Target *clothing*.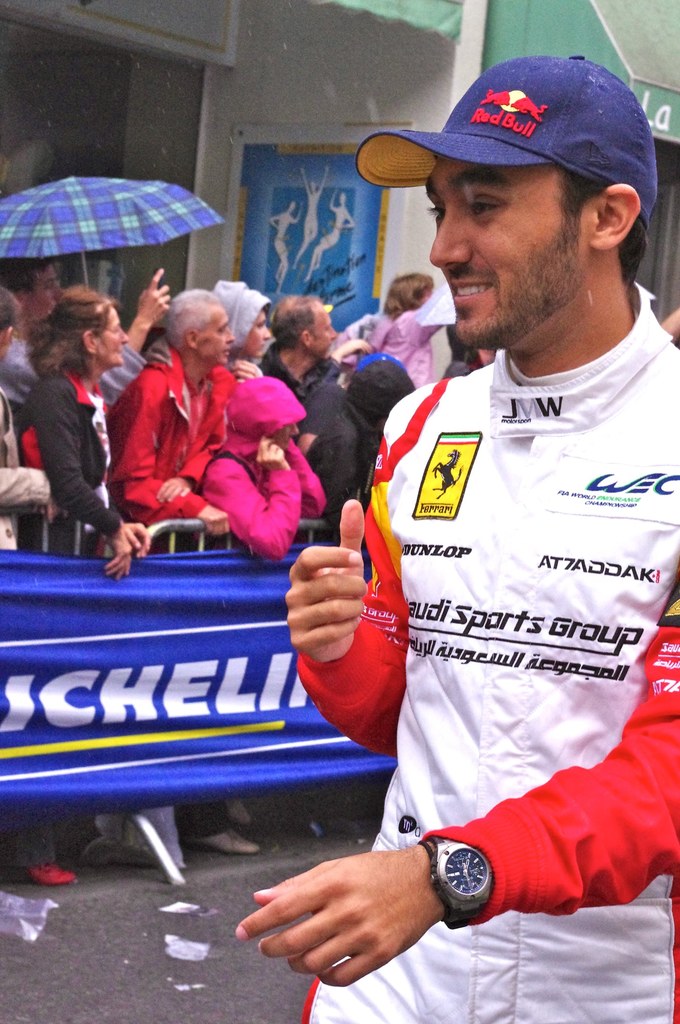
Target region: 333, 294, 457, 396.
